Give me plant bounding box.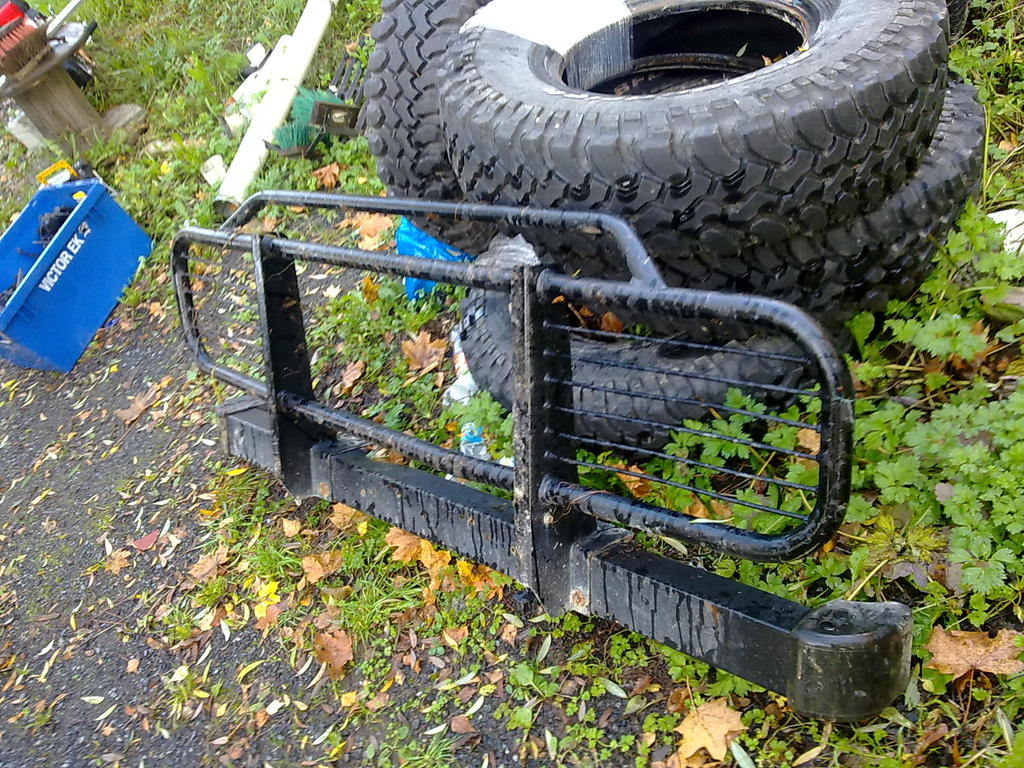
(179,181,223,253).
